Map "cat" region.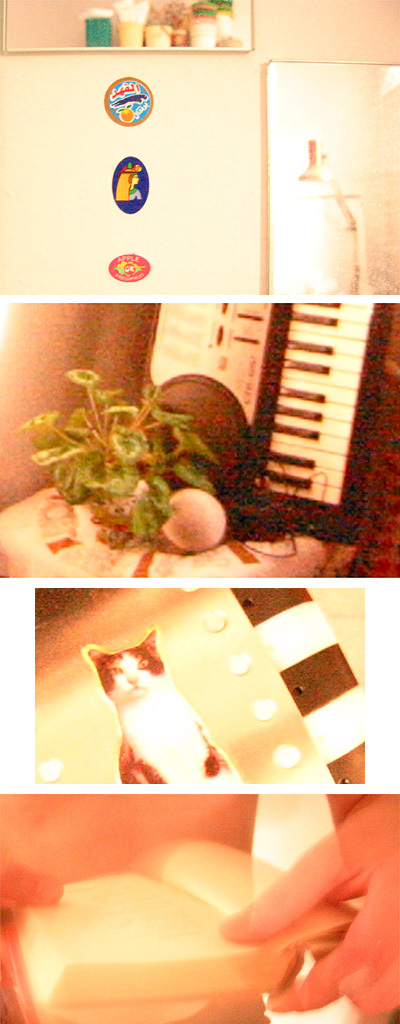
Mapped to left=75, top=630, right=245, bottom=784.
